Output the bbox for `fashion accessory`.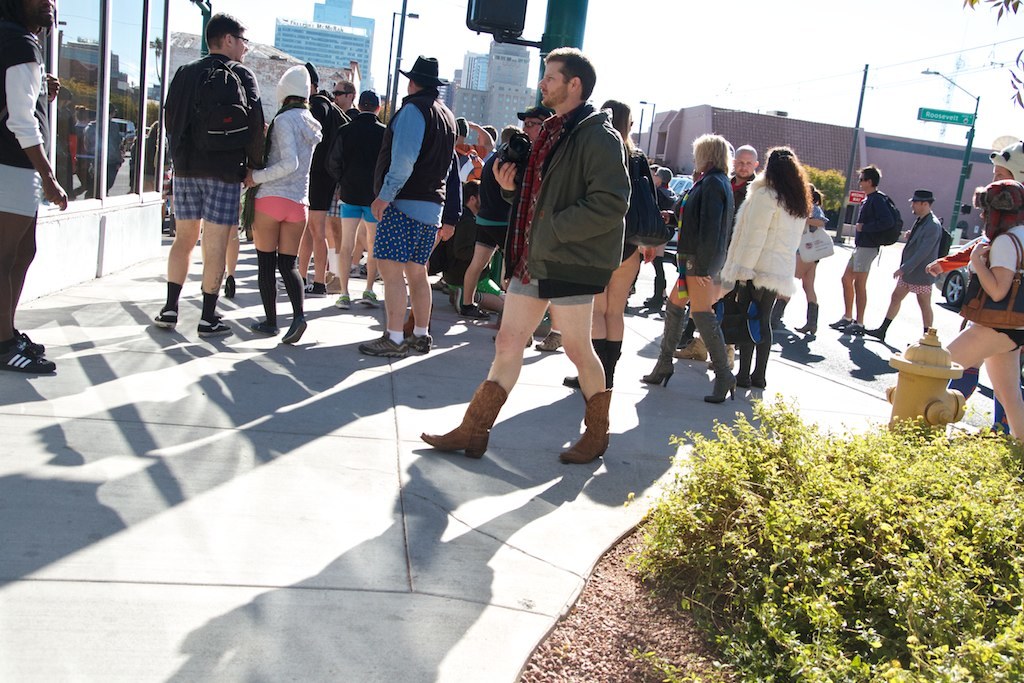
locate(402, 334, 433, 353).
